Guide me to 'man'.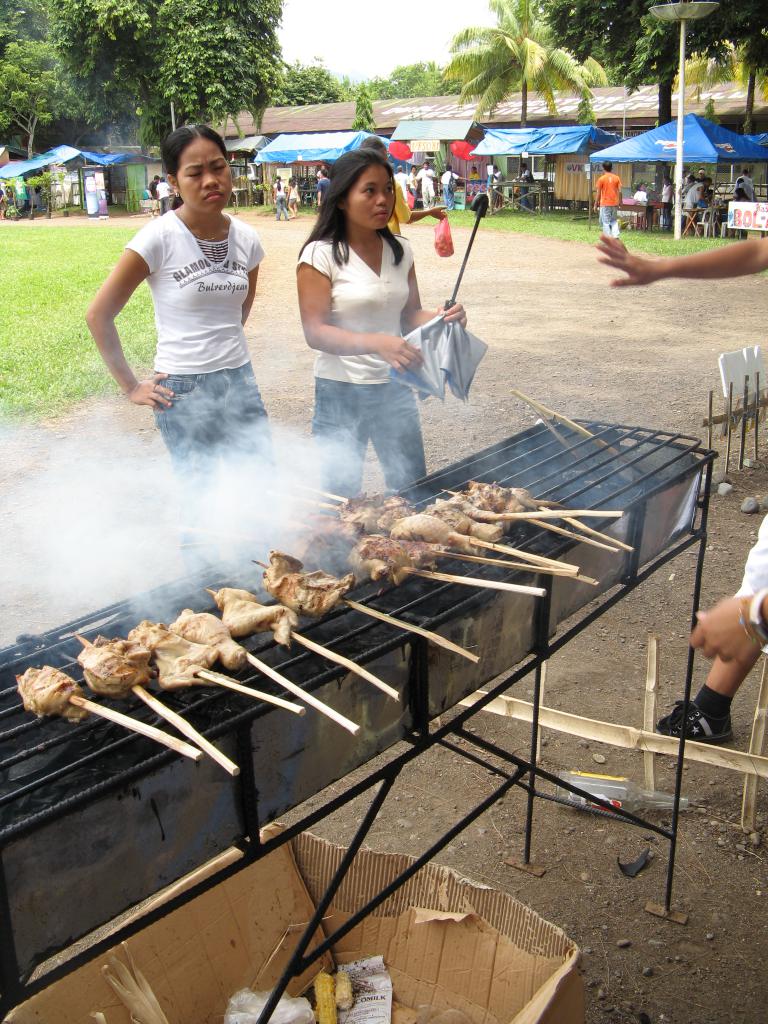
Guidance: x1=518, y1=162, x2=528, y2=207.
